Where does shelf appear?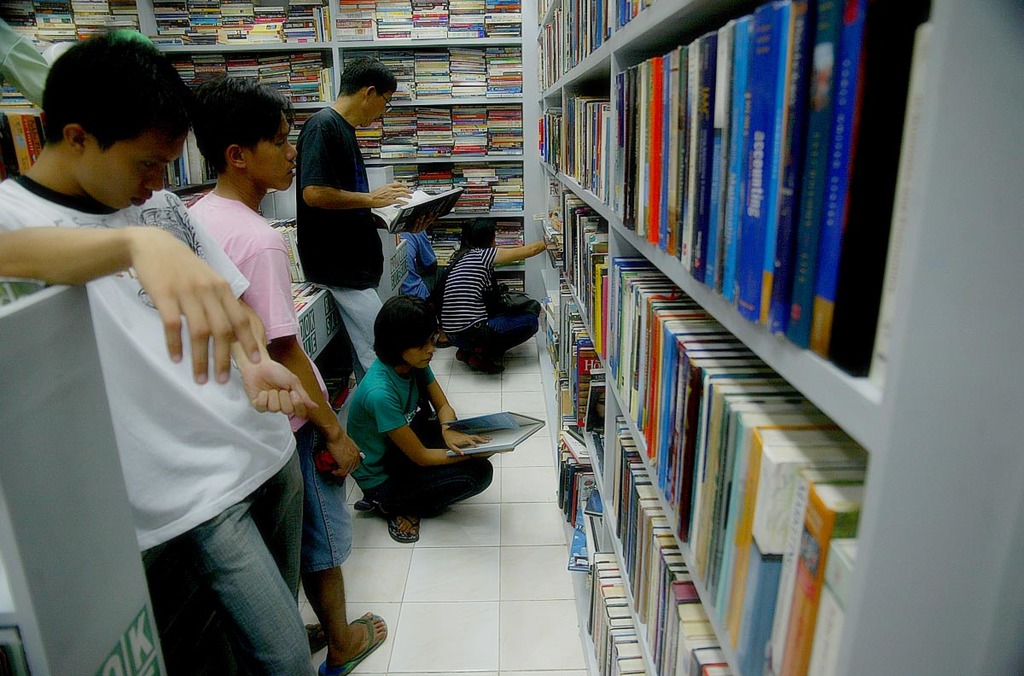
Appears at 0, 276, 176, 675.
